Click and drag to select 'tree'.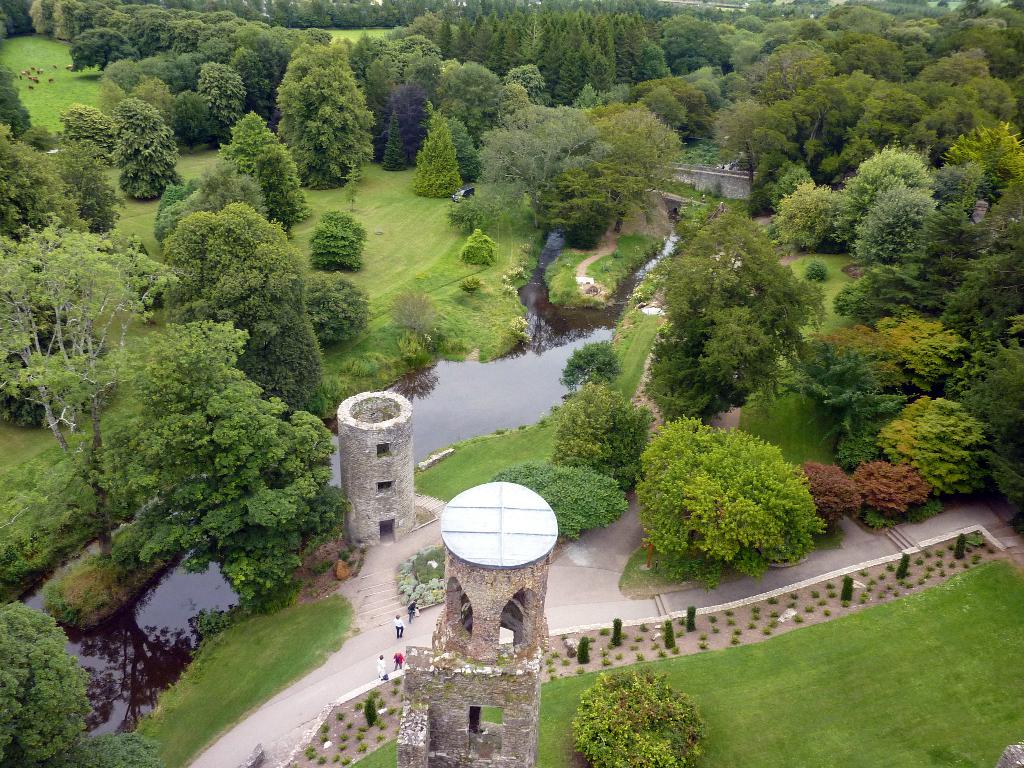
Selection: x1=776 y1=180 x2=845 y2=230.
